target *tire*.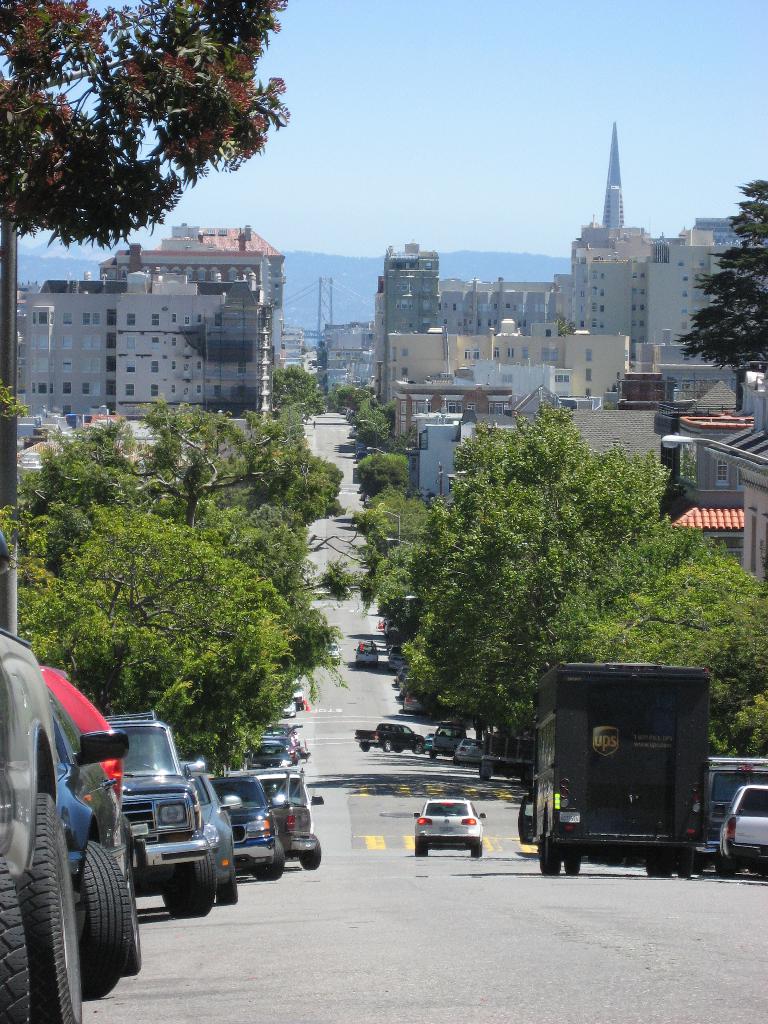
Target region: bbox(541, 841, 563, 874).
